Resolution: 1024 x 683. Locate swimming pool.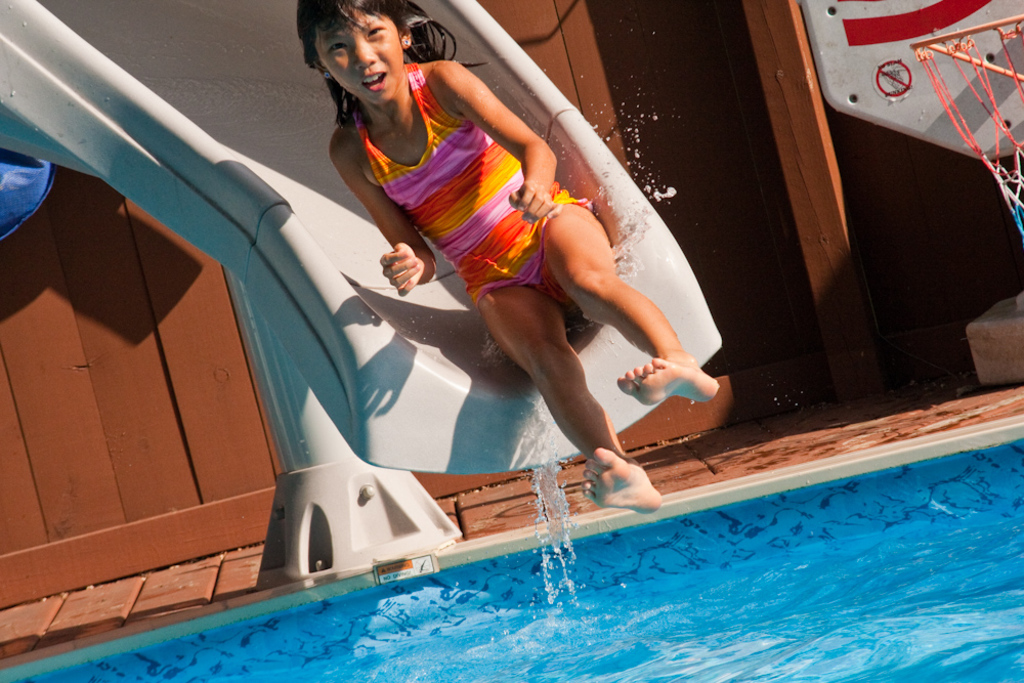
x1=156 y1=417 x2=998 y2=668.
